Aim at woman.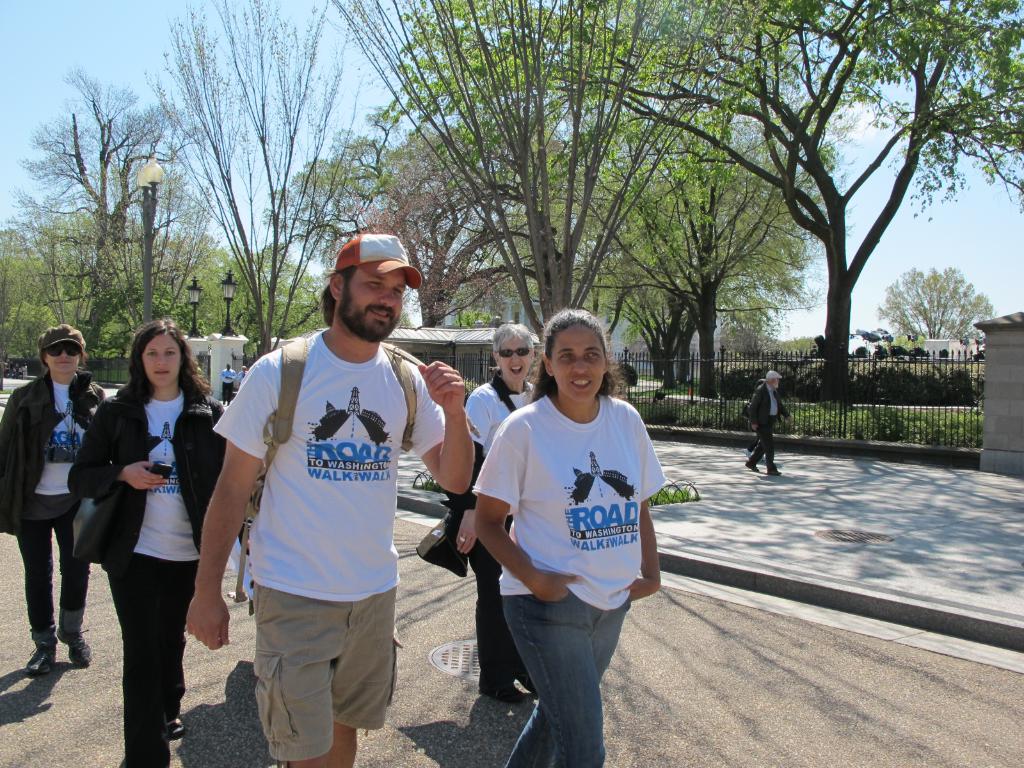
Aimed at <bbox>472, 308, 668, 767</bbox>.
